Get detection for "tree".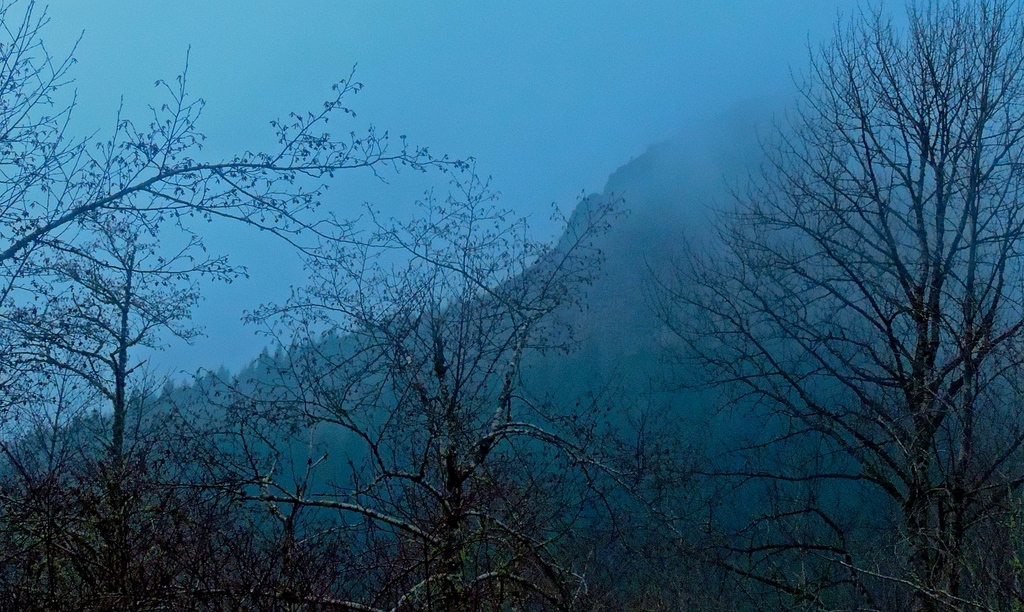
Detection: <box>575,4,1010,587</box>.
